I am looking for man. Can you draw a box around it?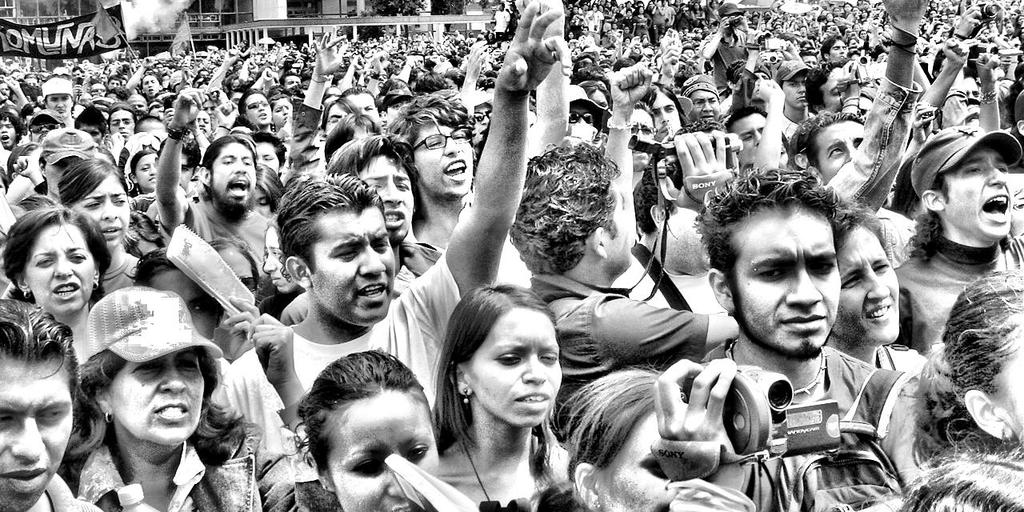
Sure, the bounding box is Rect(506, 59, 746, 397).
